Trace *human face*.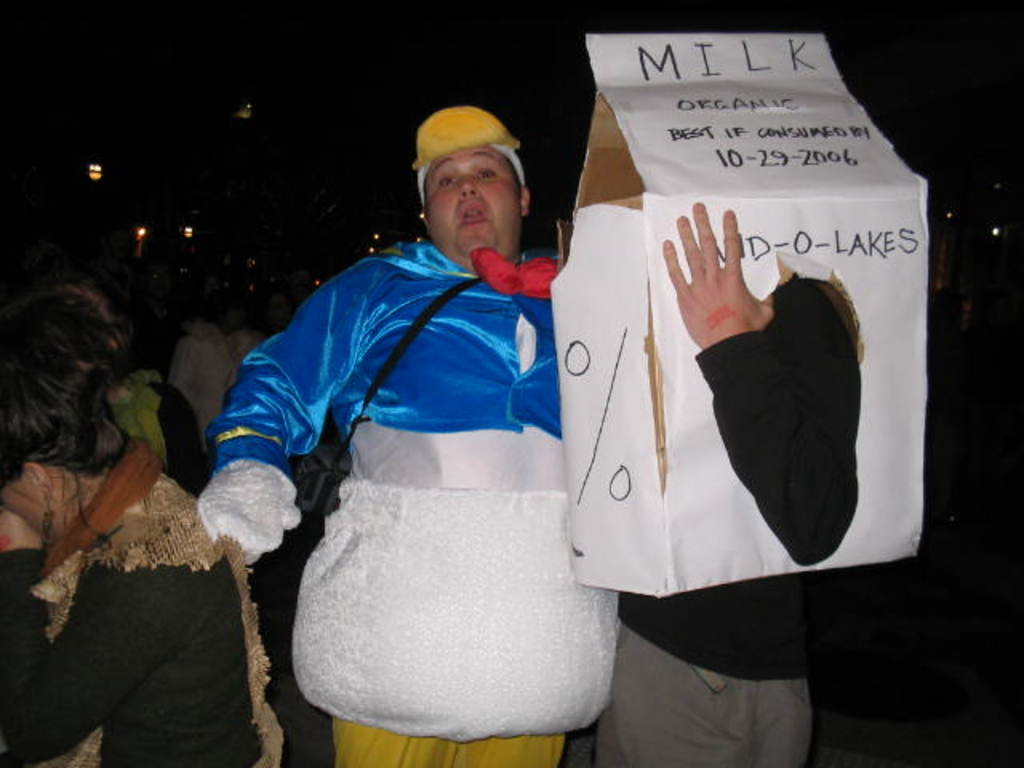
Traced to [424, 146, 525, 267].
